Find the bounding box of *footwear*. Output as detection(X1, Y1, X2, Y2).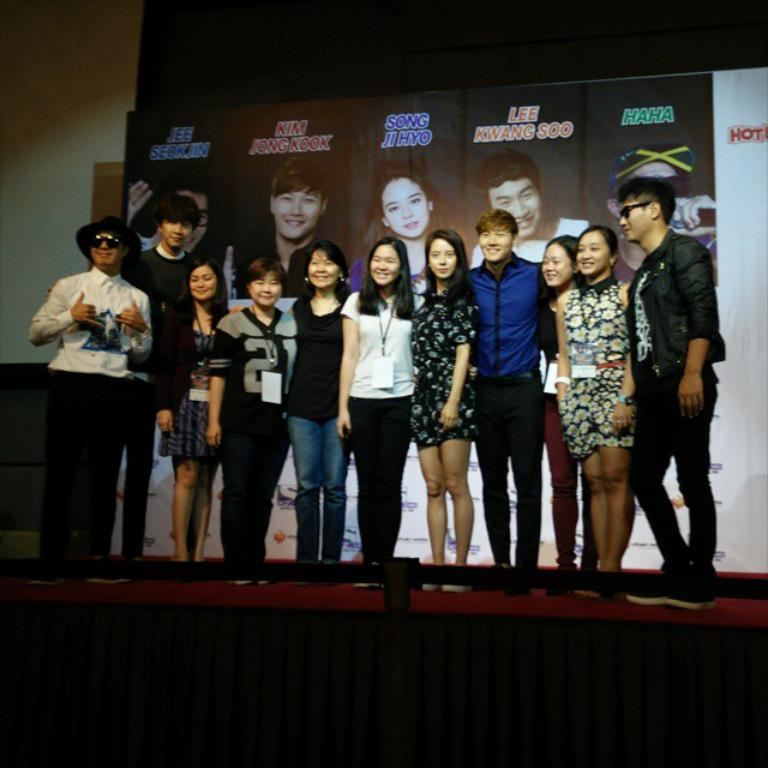
detection(467, 565, 503, 592).
